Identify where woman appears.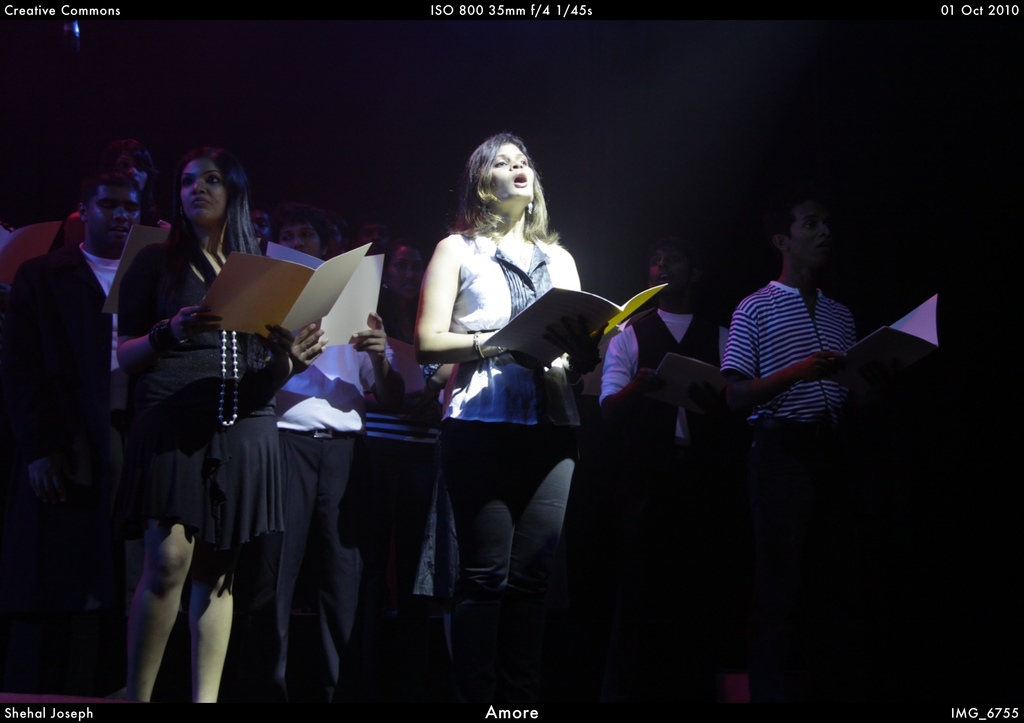
Appears at BBox(408, 126, 617, 670).
